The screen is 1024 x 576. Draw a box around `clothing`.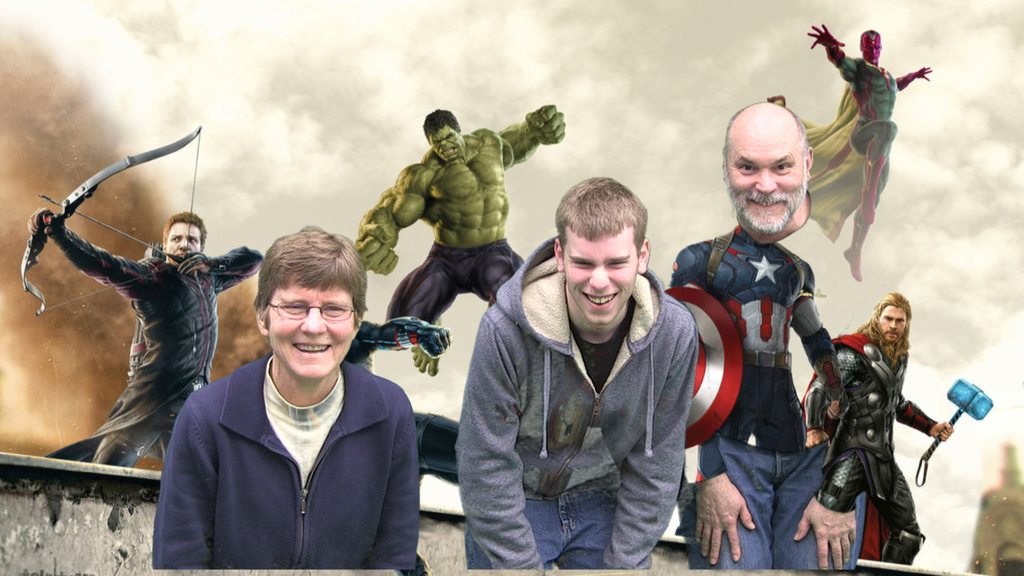
(left=38, top=227, right=254, bottom=482).
